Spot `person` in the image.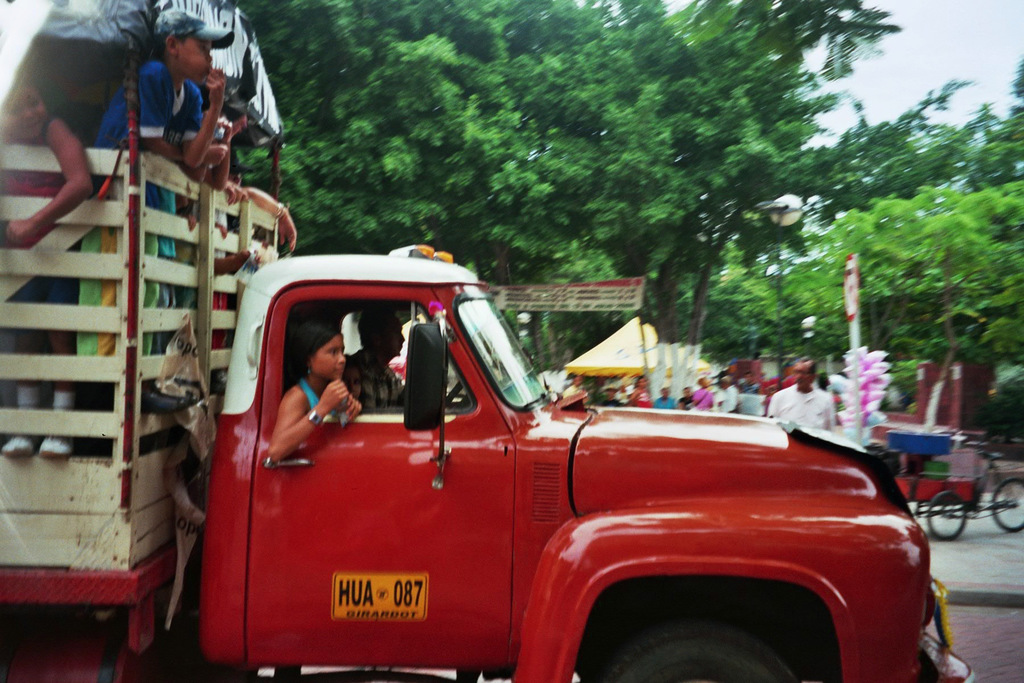
`person` found at (left=0, top=79, right=97, bottom=457).
